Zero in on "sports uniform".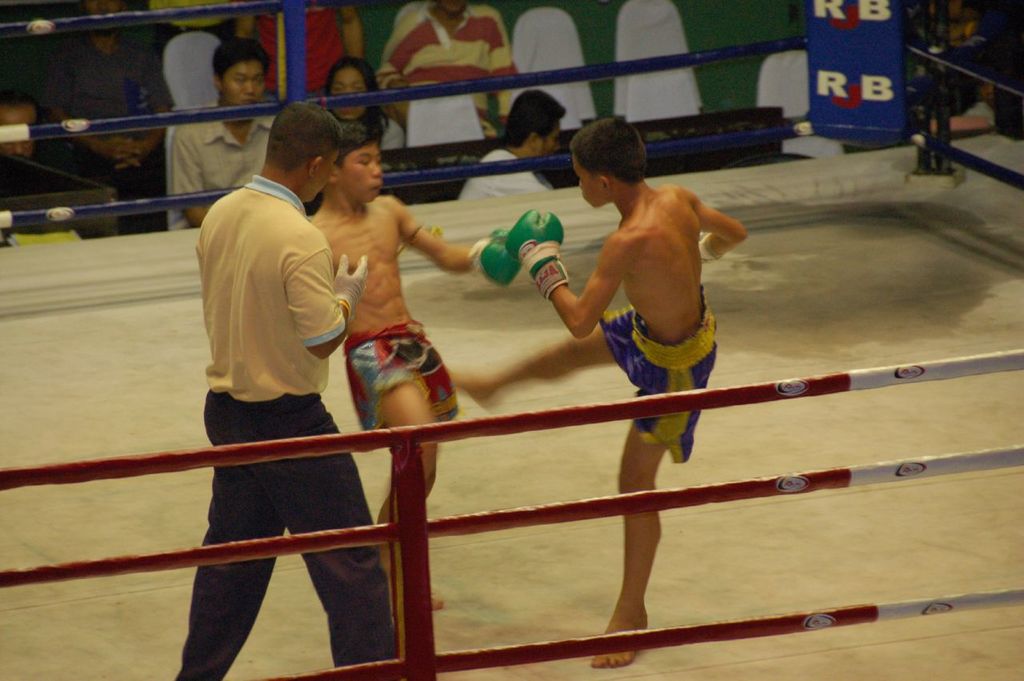
Zeroed in: bbox(175, 168, 419, 680).
